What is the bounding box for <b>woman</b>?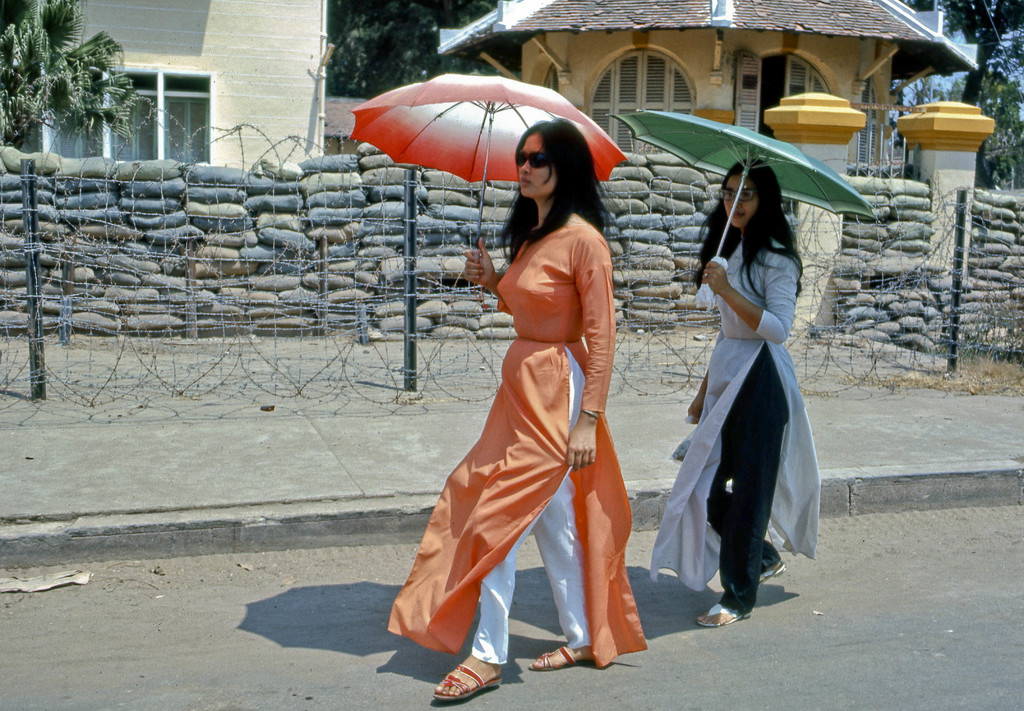
(382,113,651,705).
